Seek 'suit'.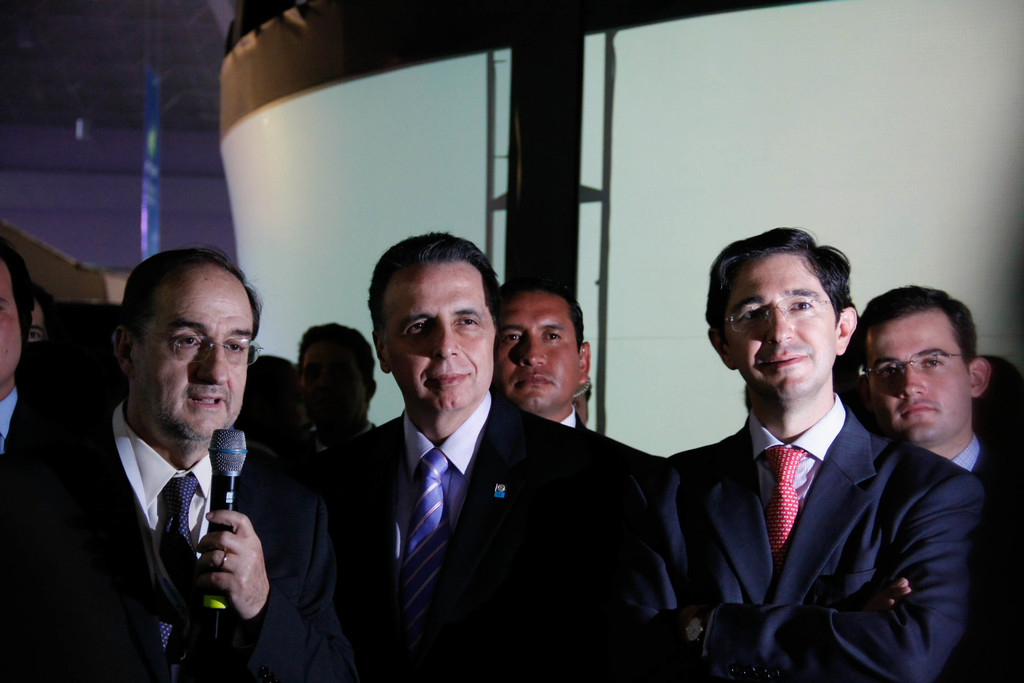
948/427/1023/682.
